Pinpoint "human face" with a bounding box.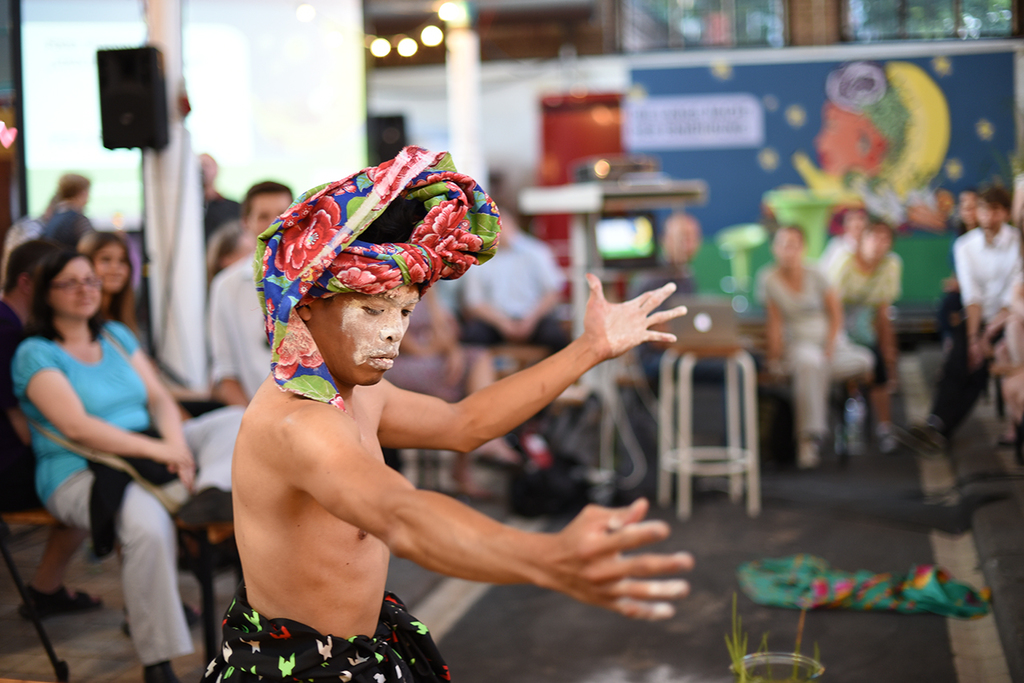
(50,260,99,317).
